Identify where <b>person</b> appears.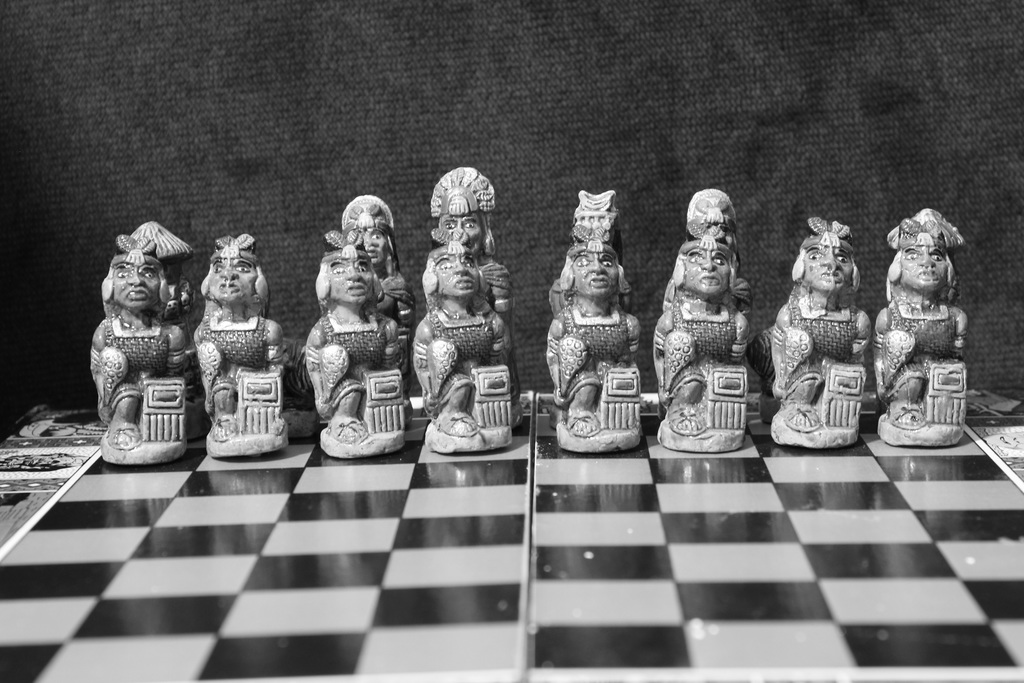
Appears at x1=776, y1=202, x2=883, y2=461.
